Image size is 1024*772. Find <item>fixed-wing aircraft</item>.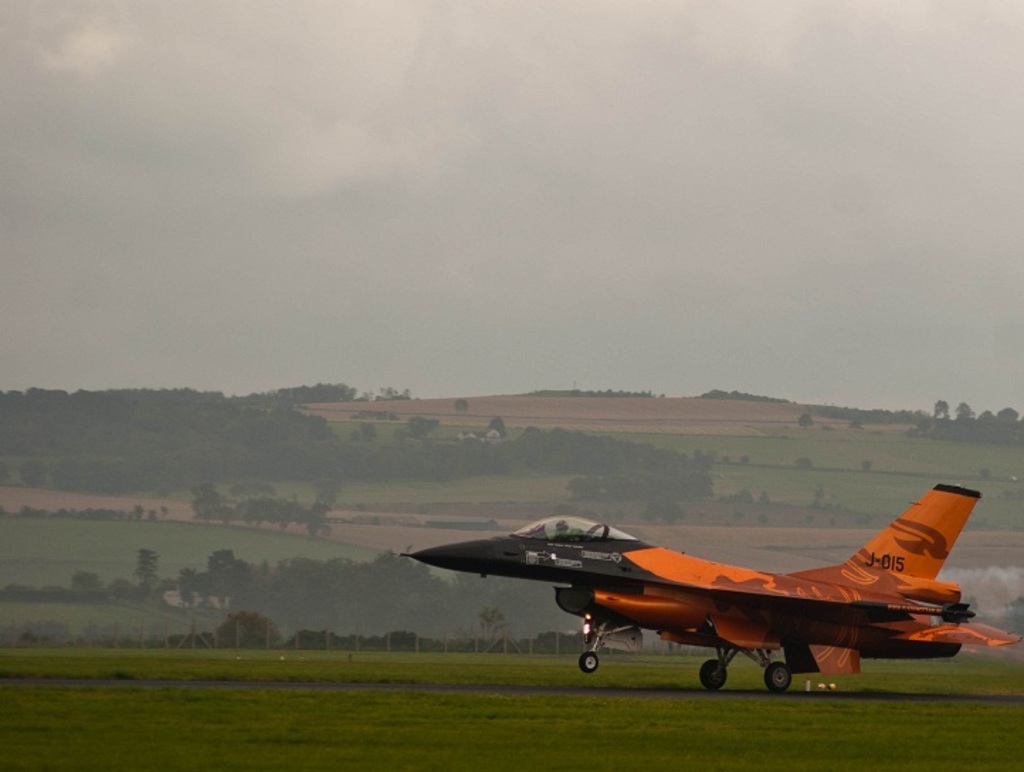
locate(400, 482, 1023, 698).
